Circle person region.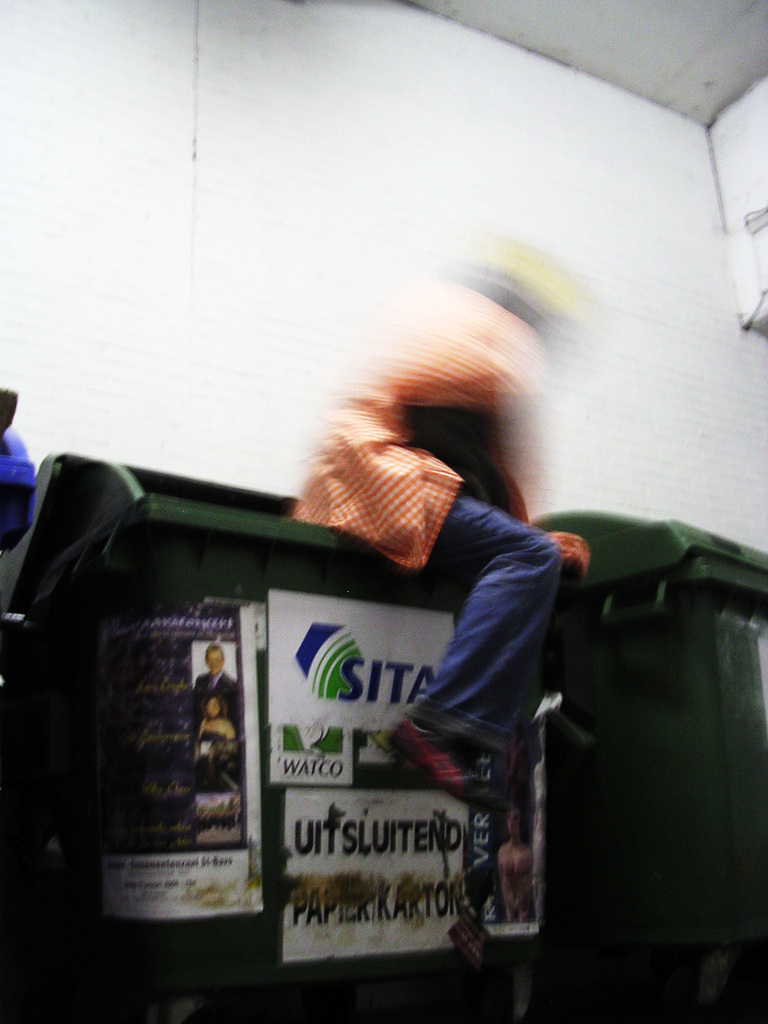
Region: crop(193, 641, 245, 748).
